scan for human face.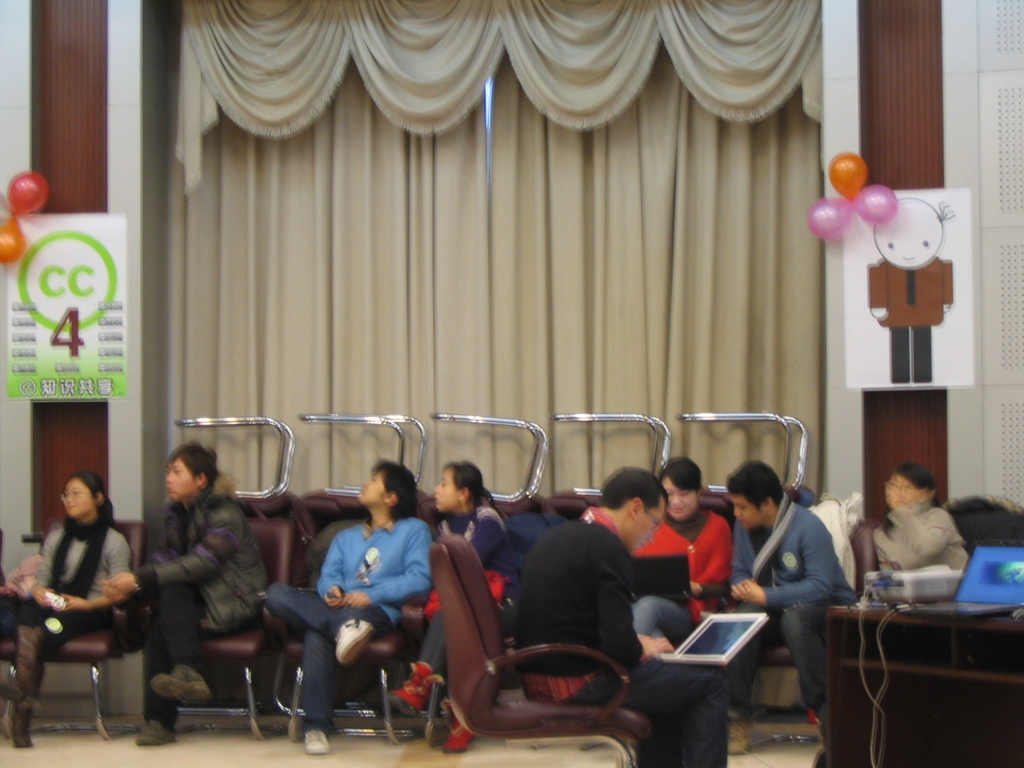
Scan result: bbox=(361, 464, 388, 505).
